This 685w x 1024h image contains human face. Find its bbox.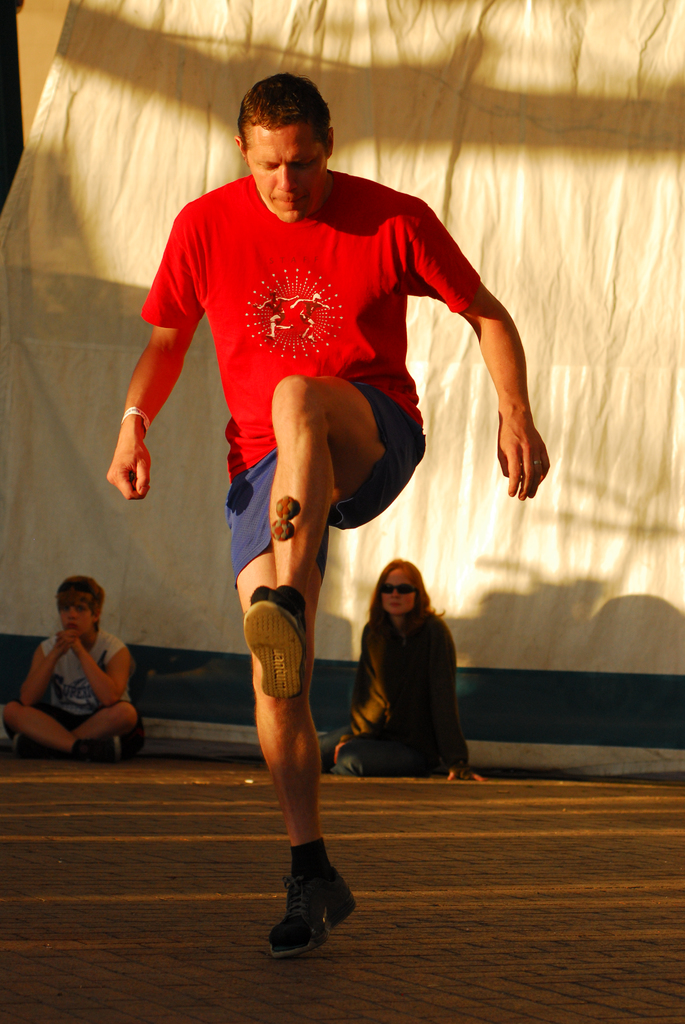
locate(379, 573, 416, 606).
